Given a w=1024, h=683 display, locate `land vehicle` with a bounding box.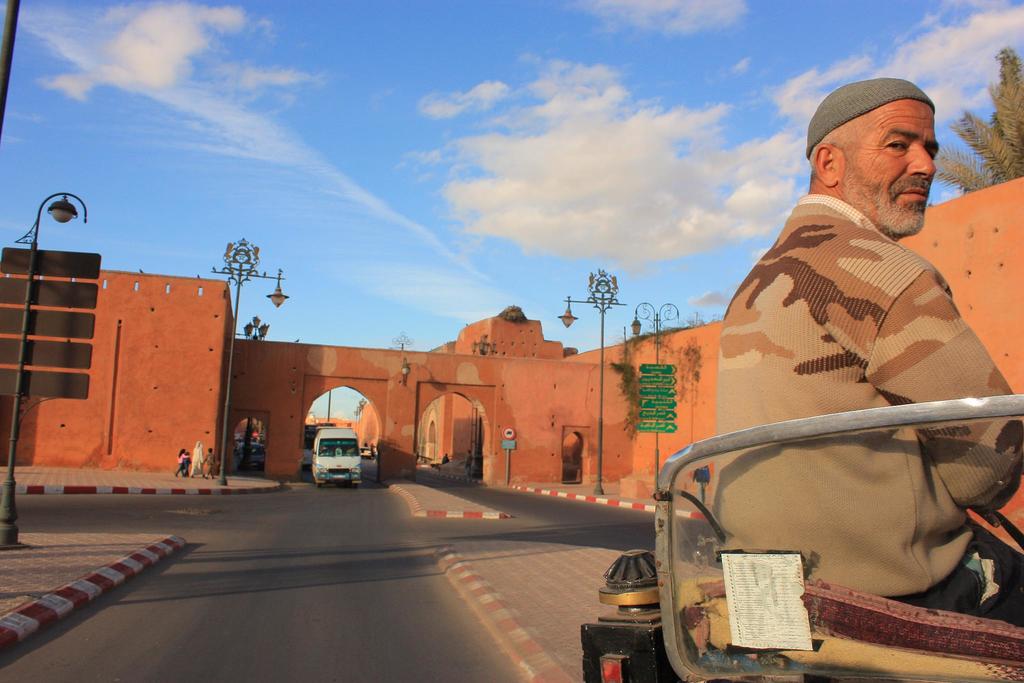
Located: bbox=(237, 443, 266, 468).
